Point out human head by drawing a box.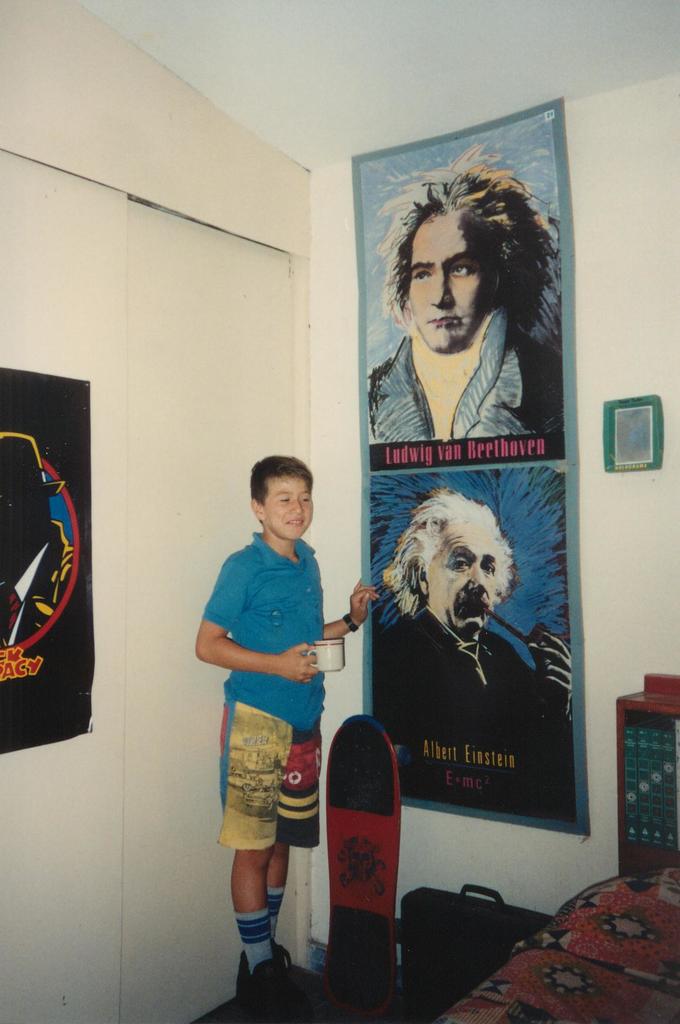
pyautogui.locateOnScreen(233, 454, 332, 554).
